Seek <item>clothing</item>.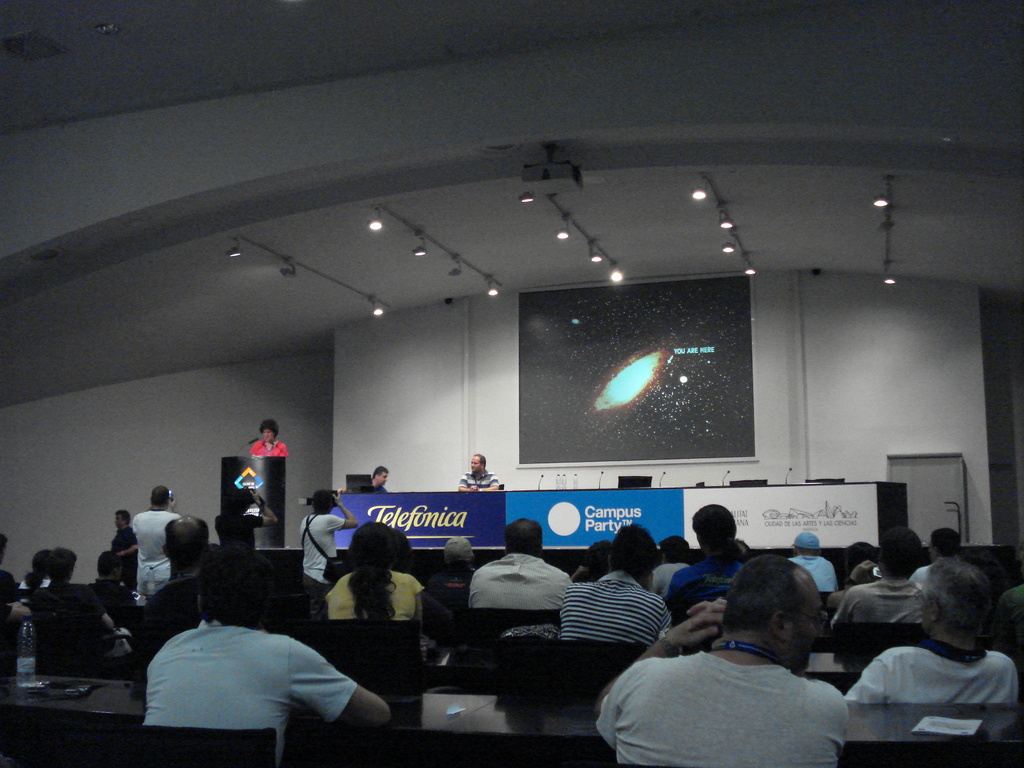
(0,569,25,620).
